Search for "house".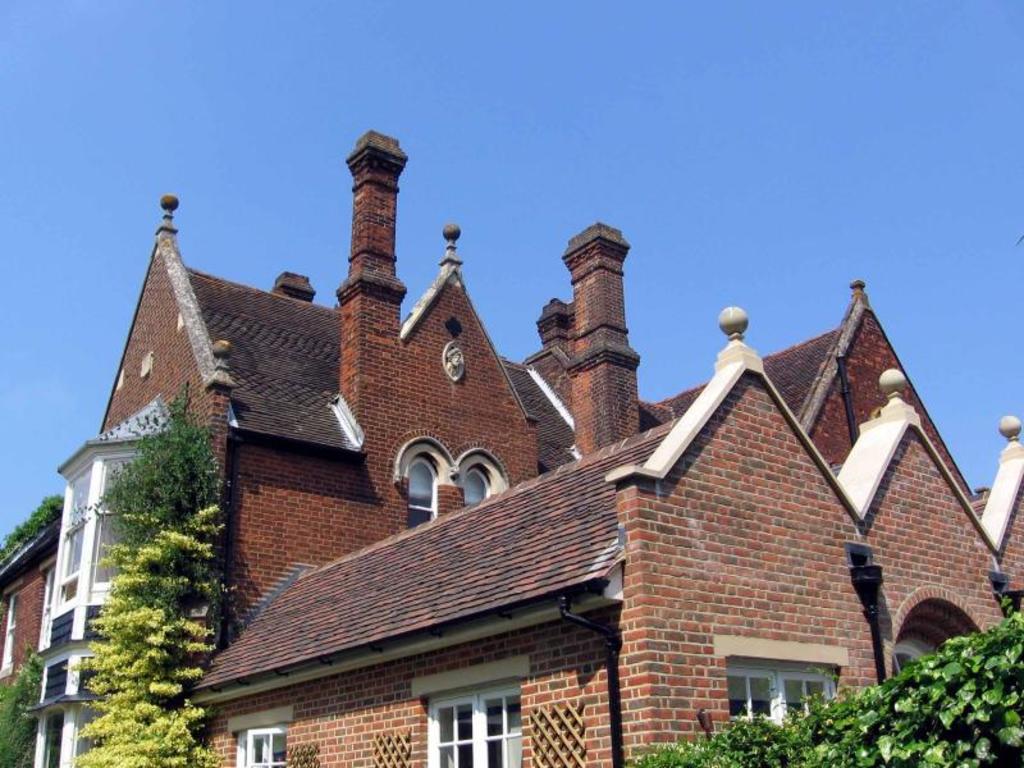
Found at [x1=0, y1=137, x2=1023, y2=767].
